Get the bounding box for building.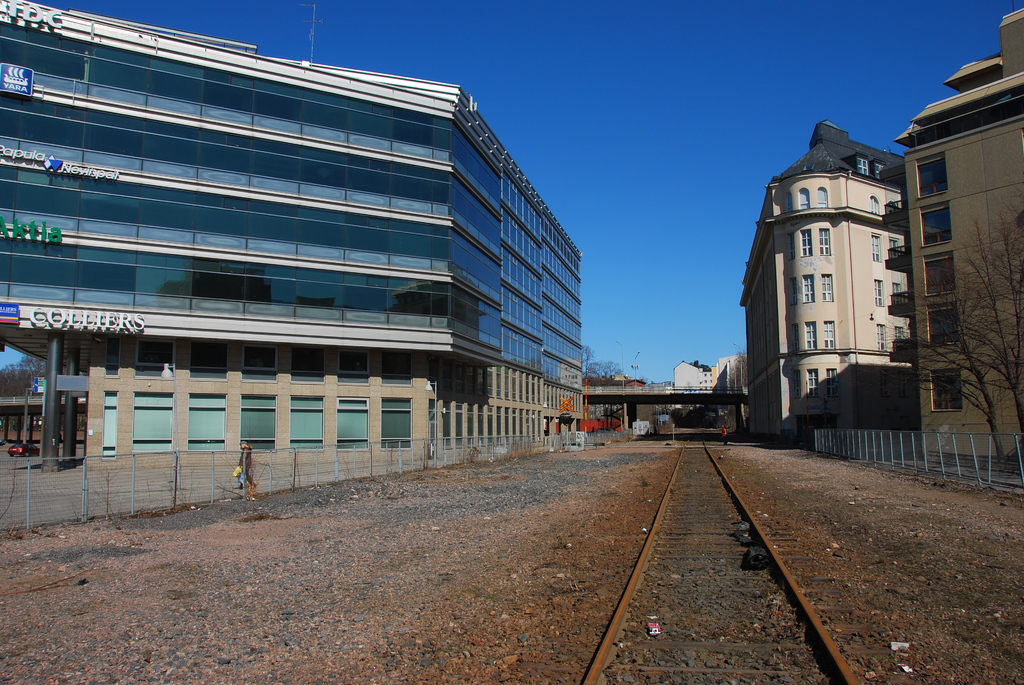
BBox(0, 0, 584, 471).
